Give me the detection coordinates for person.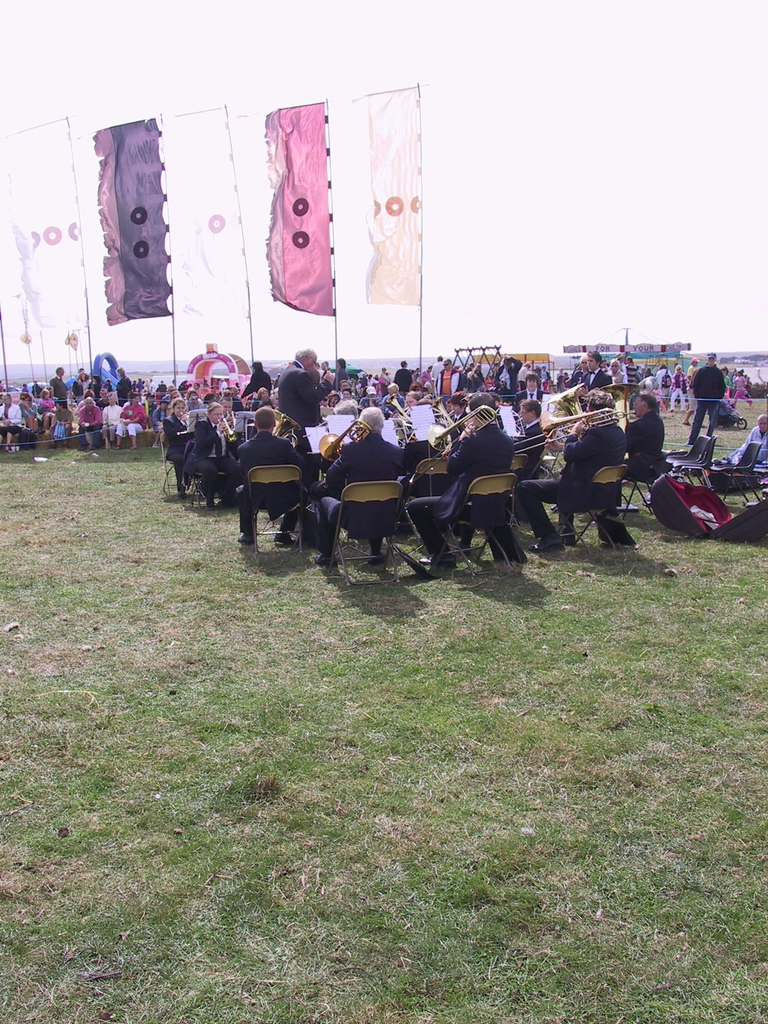
box(19, 388, 45, 436).
